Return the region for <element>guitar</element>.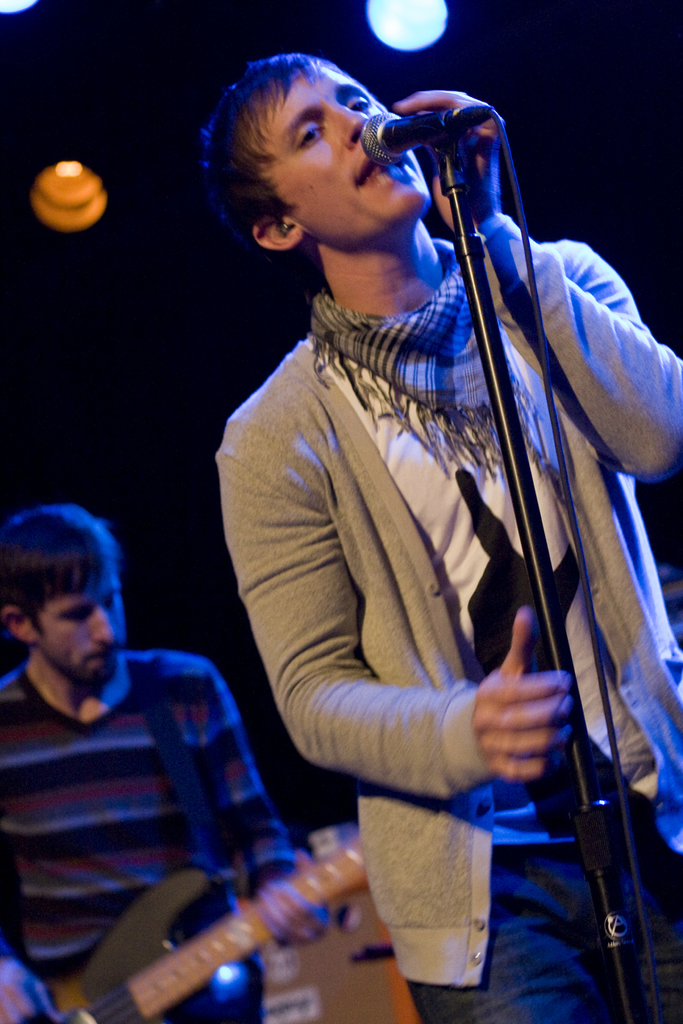
l=0, t=854, r=376, b=1023.
